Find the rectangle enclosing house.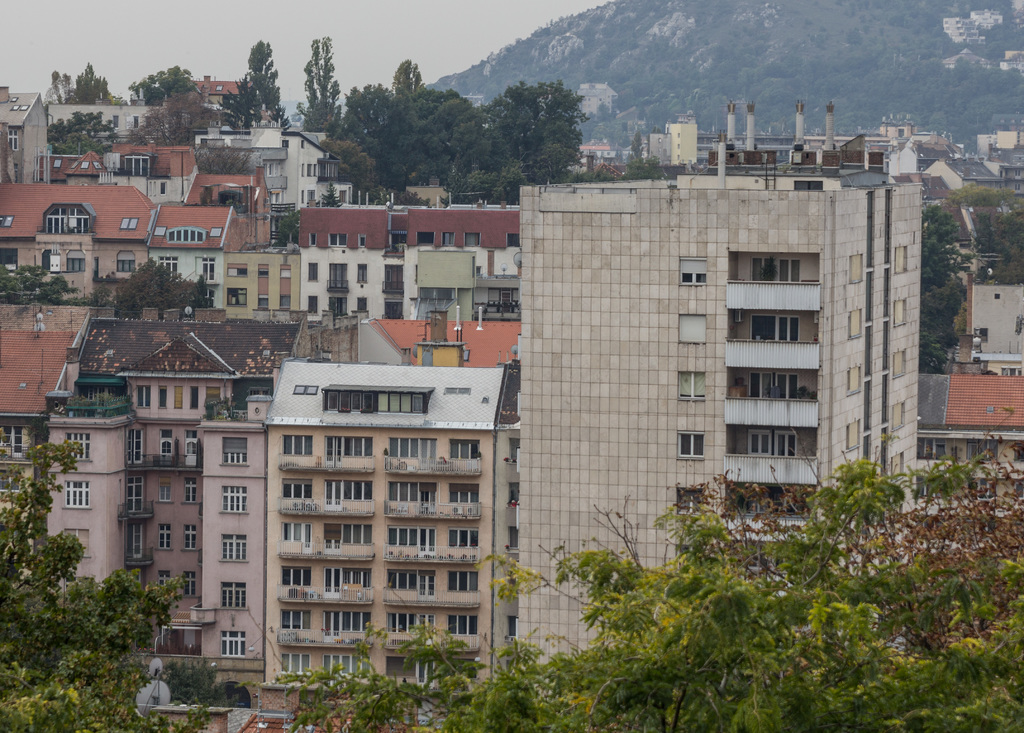
crop(925, 155, 999, 202).
